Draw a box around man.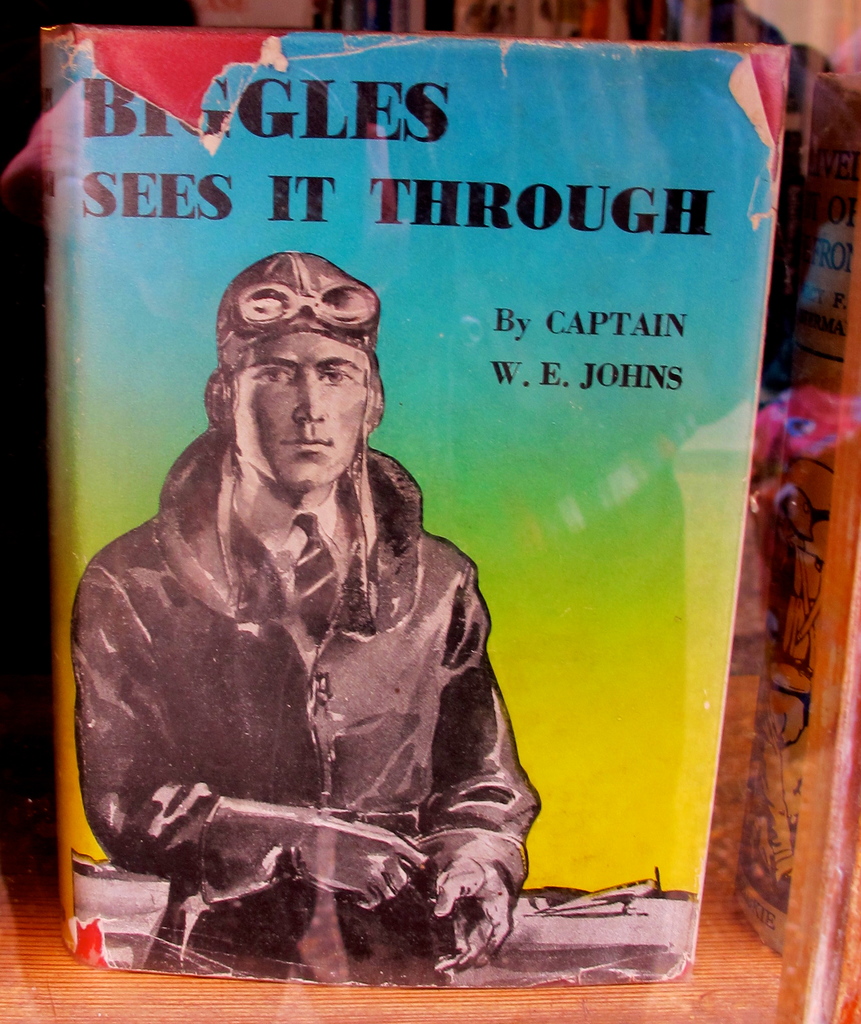
pyautogui.locateOnScreen(81, 268, 543, 1006).
